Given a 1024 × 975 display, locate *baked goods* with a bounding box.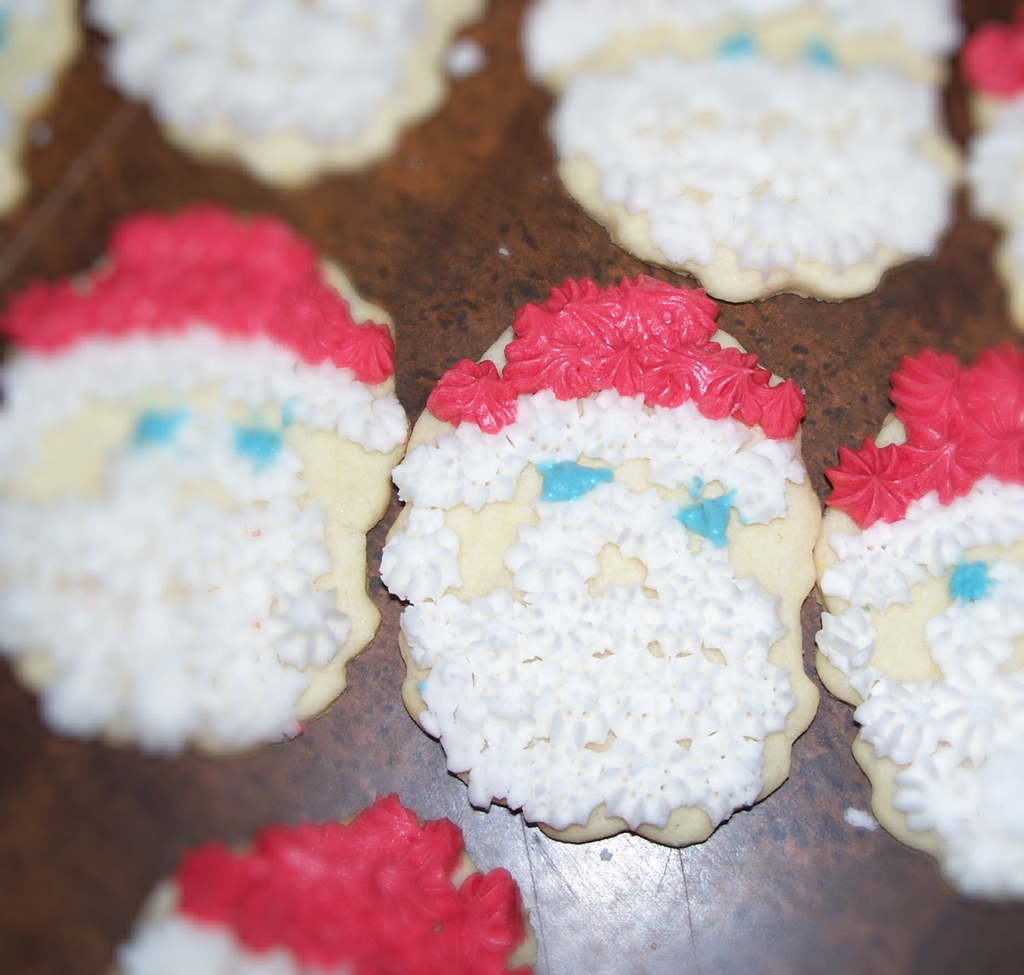
Located: (left=115, top=791, right=543, bottom=974).
